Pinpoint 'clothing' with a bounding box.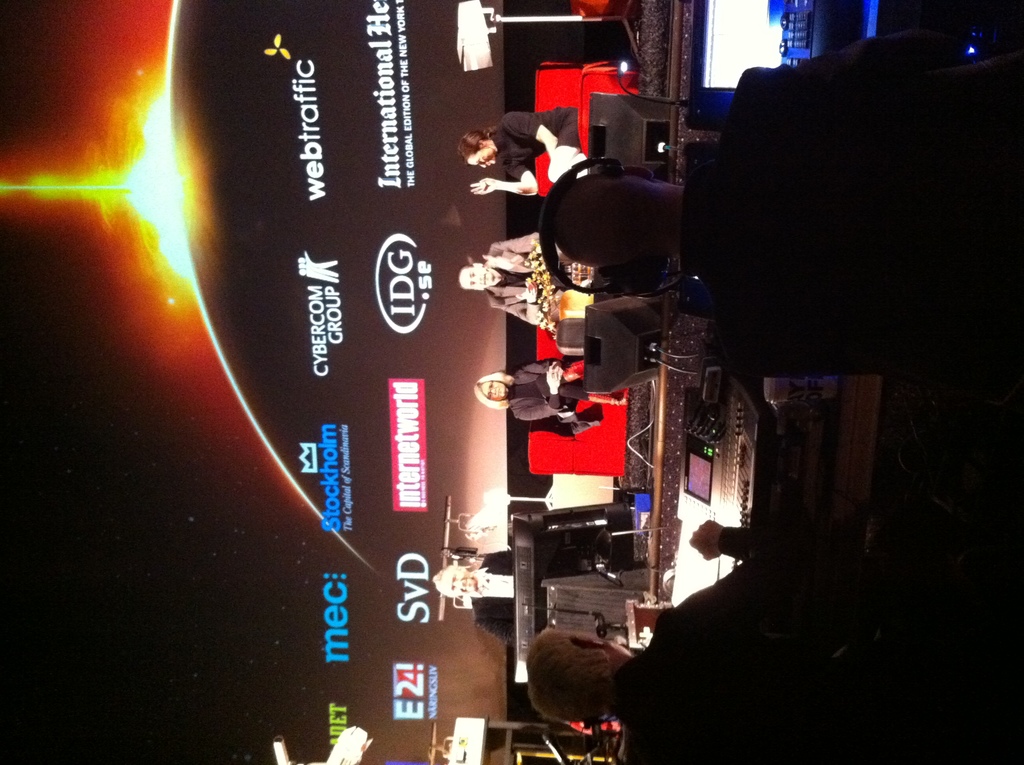
<box>472,551,591,645</box>.
